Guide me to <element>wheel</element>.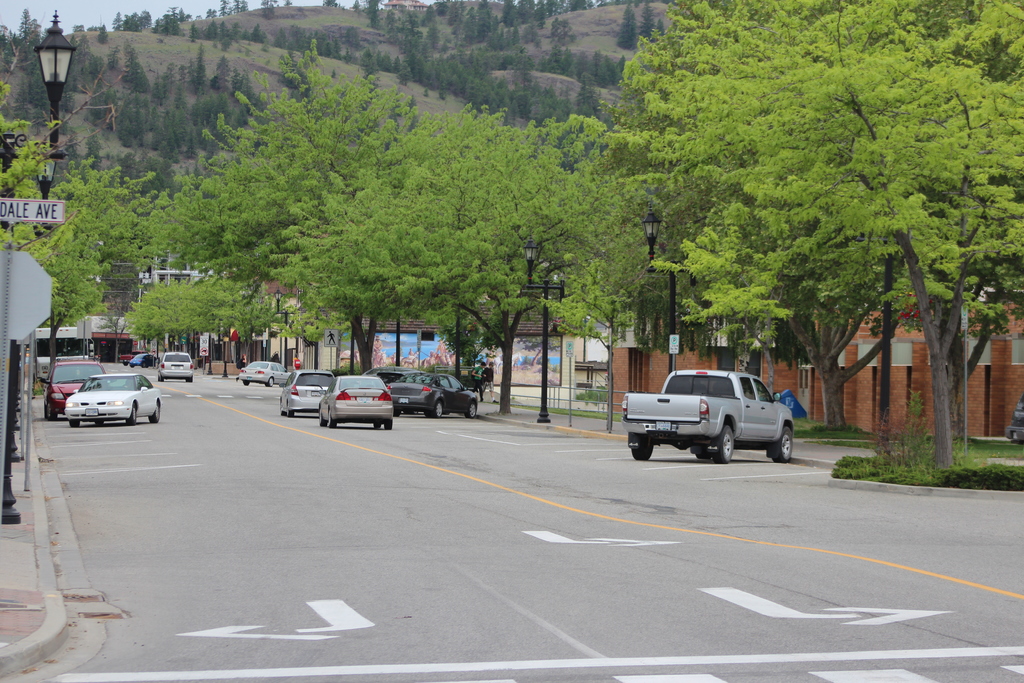
Guidance: l=69, t=422, r=80, b=427.
